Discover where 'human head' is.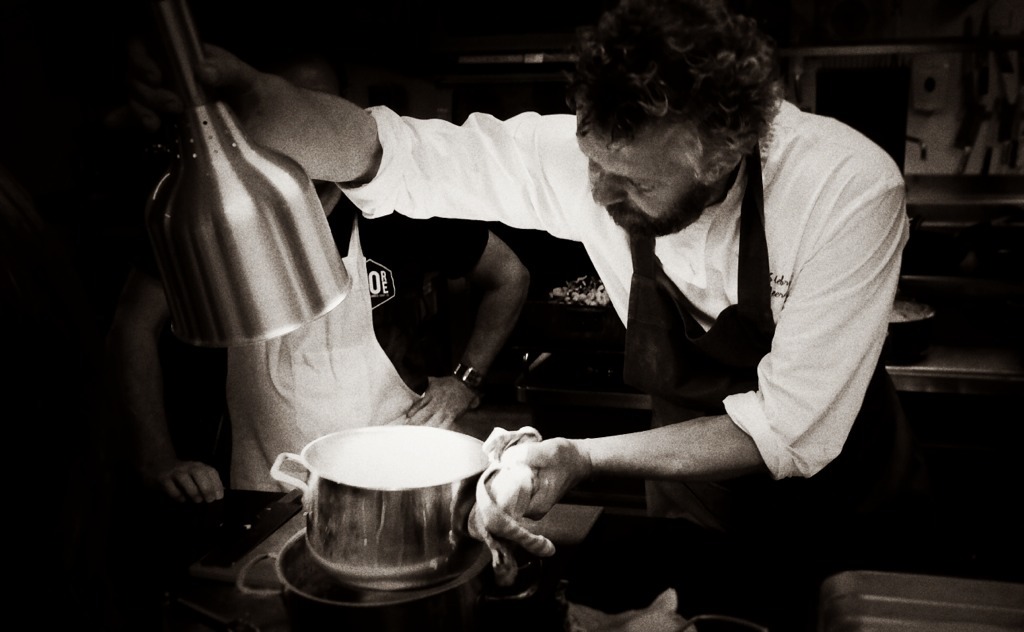
Discovered at <bbox>572, 44, 856, 318</bbox>.
